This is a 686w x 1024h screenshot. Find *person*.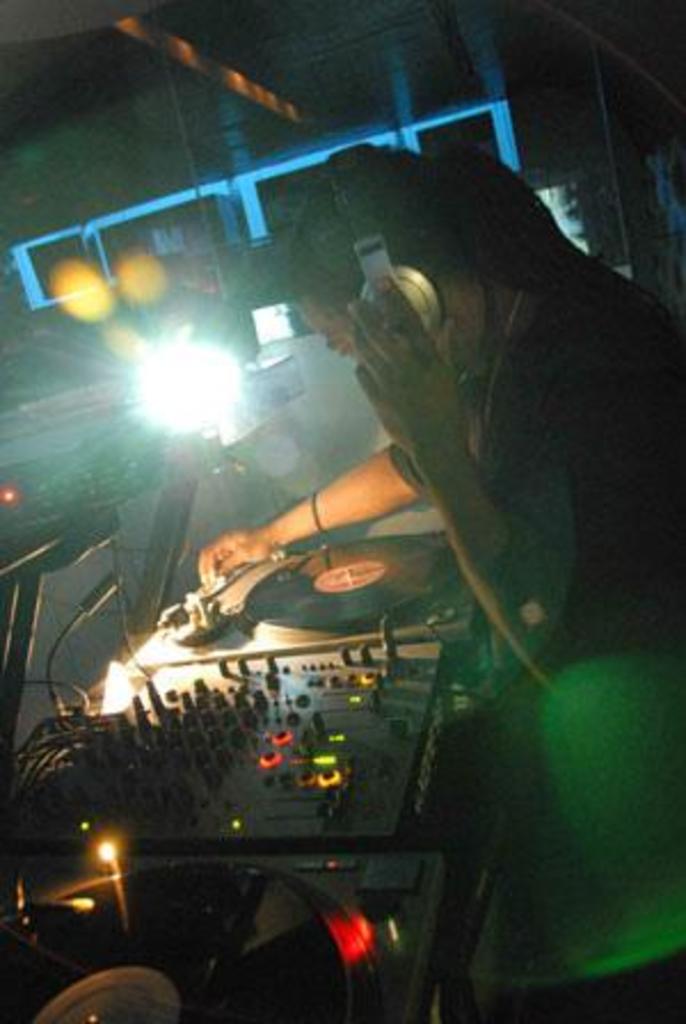
Bounding box: l=149, t=139, r=611, b=976.
